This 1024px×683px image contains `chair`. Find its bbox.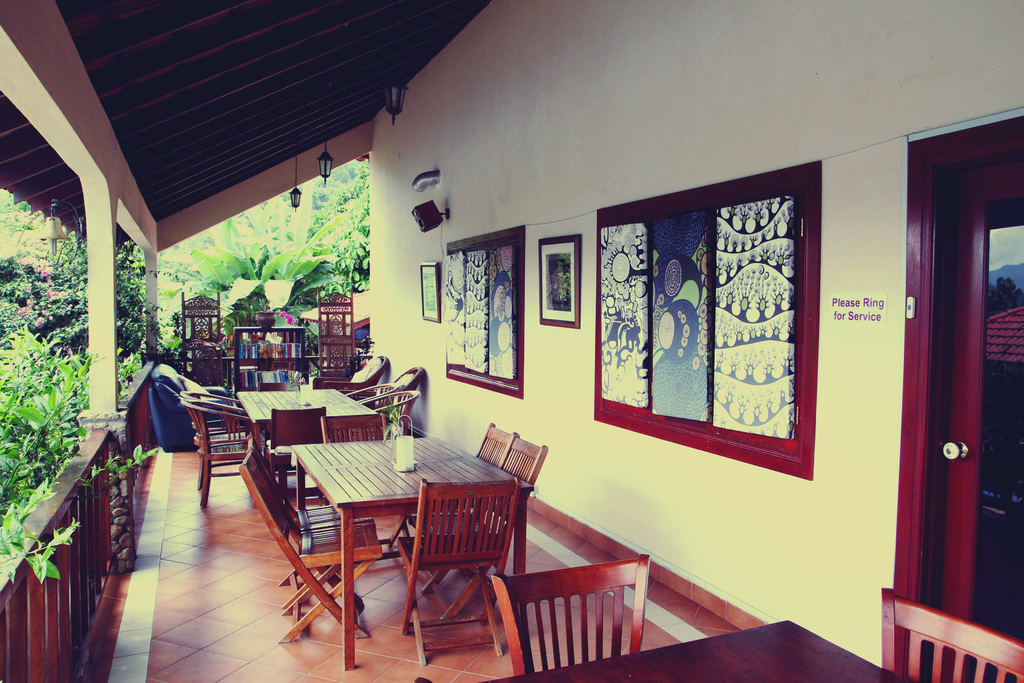
l=183, t=397, r=266, b=509.
